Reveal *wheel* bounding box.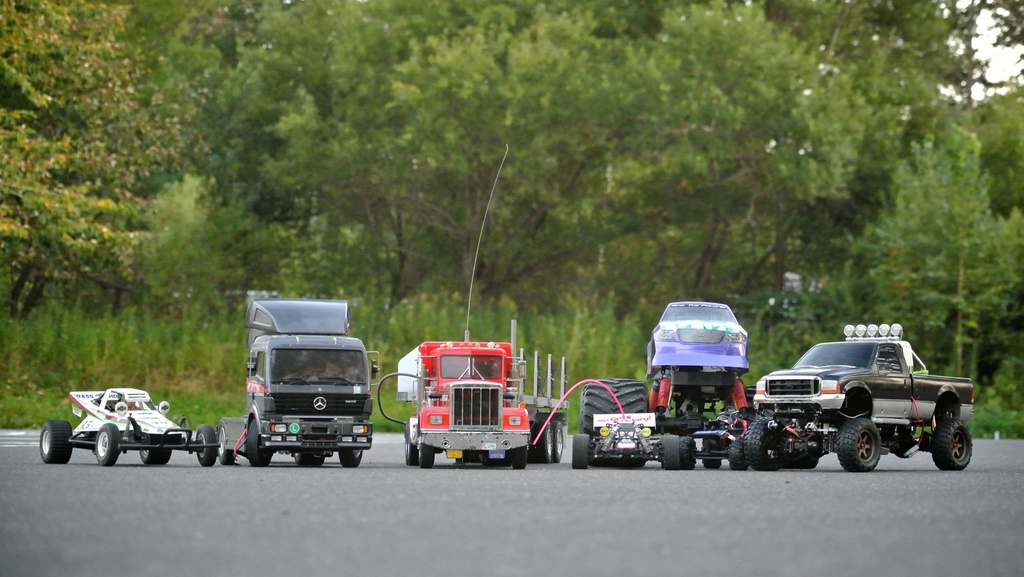
Revealed: {"left": 564, "top": 433, "right": 595, "bottom": 468}.
